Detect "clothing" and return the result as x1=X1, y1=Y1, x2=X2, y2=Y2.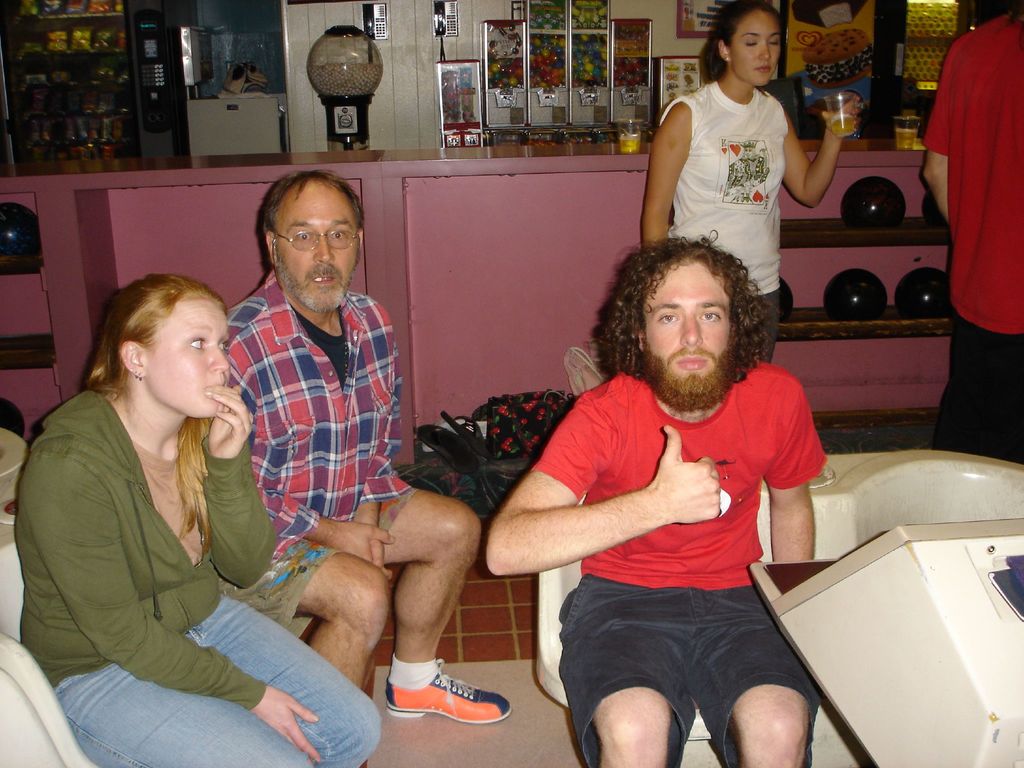
x1=527, y1=358, x2=826, y2=767.
